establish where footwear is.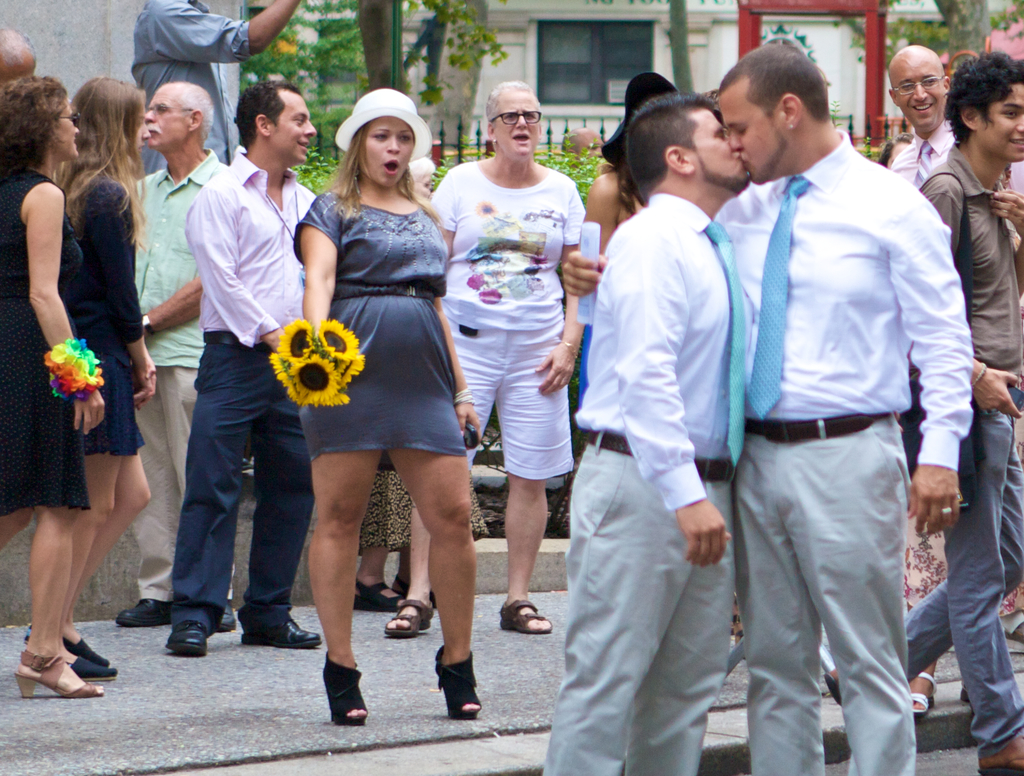
Established at {"x1": 114, "y1": 596, "x2": 172, "y2": 628}.
